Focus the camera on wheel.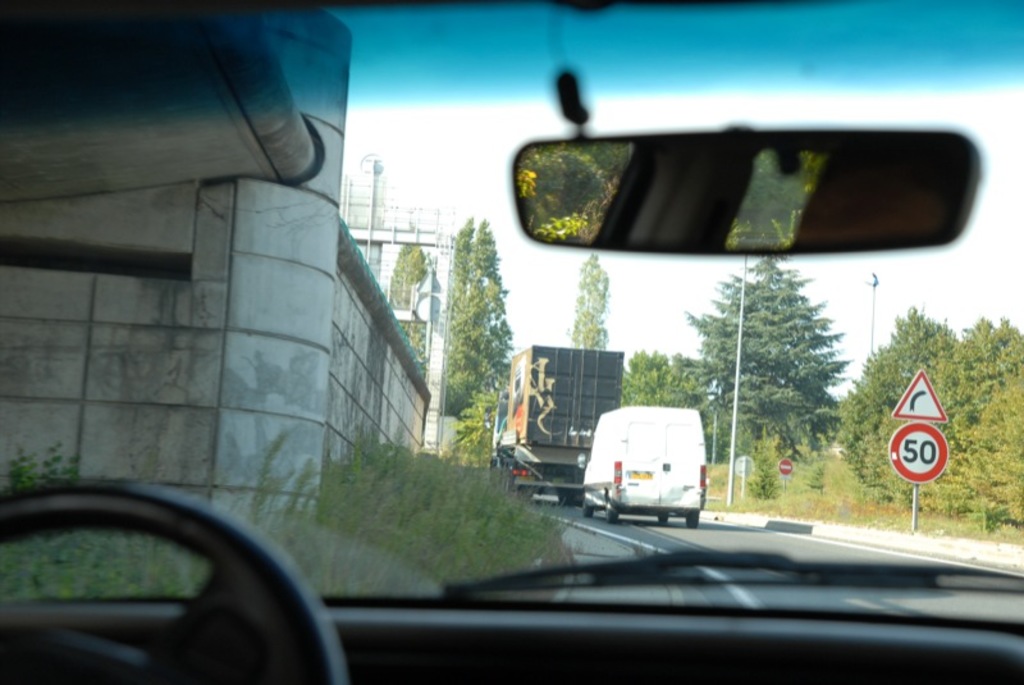
Focus region: detection(20, 460, 383, 684).
